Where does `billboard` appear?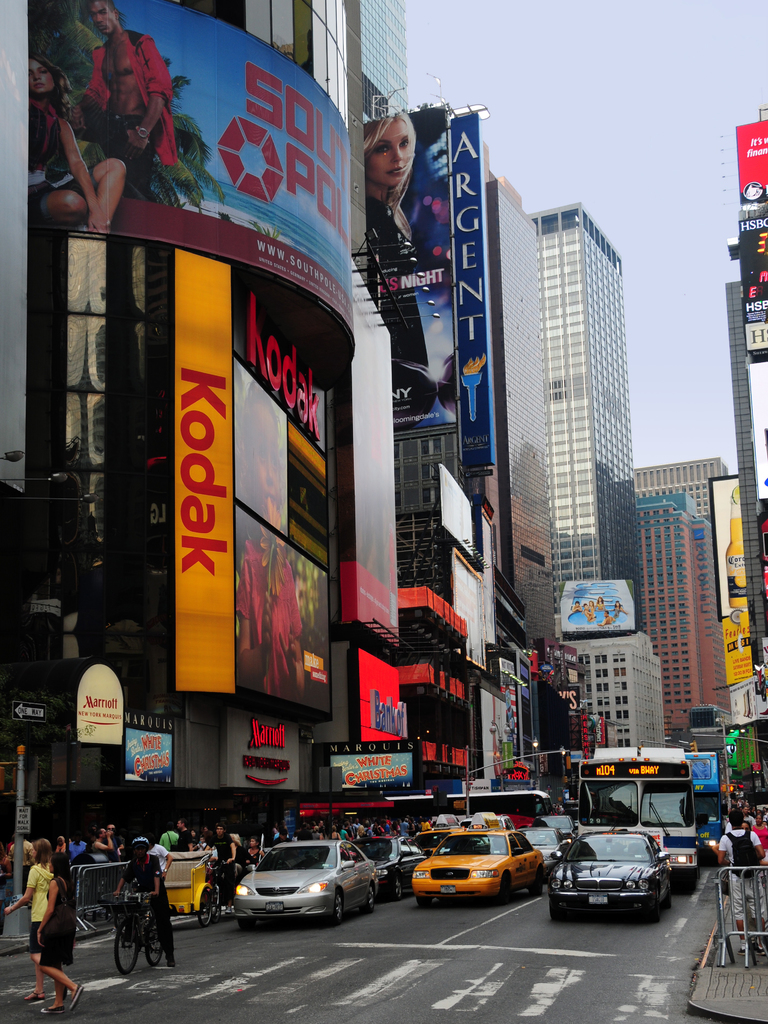
Appears at [left=24, top=0, right=351, bottom=275].
